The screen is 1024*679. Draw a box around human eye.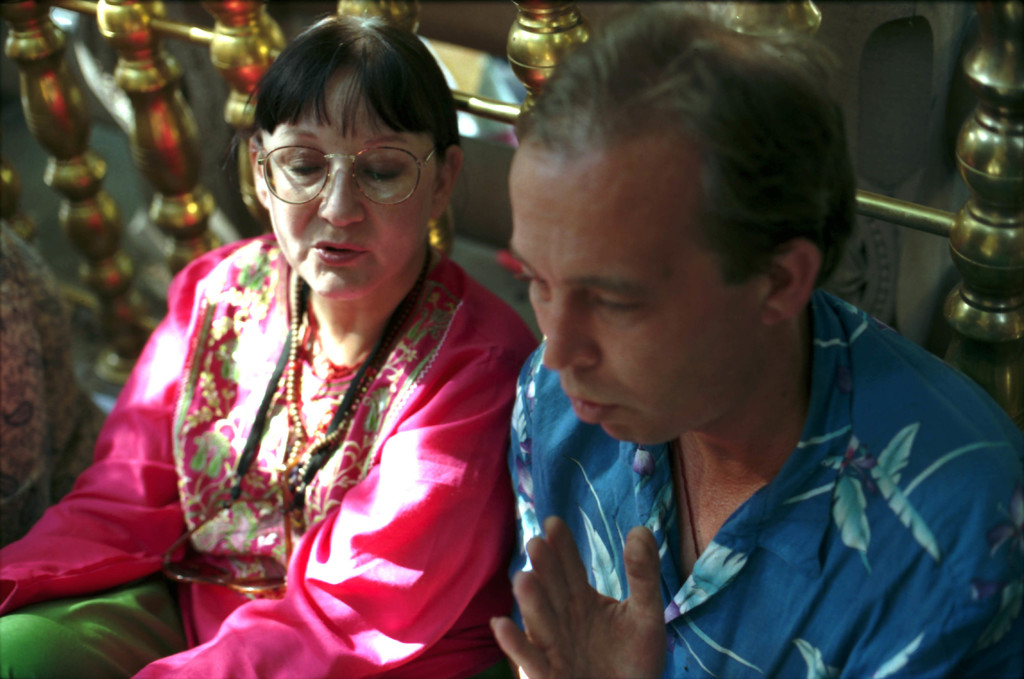
x1=279 y1=155 x2=321 y2=183.
